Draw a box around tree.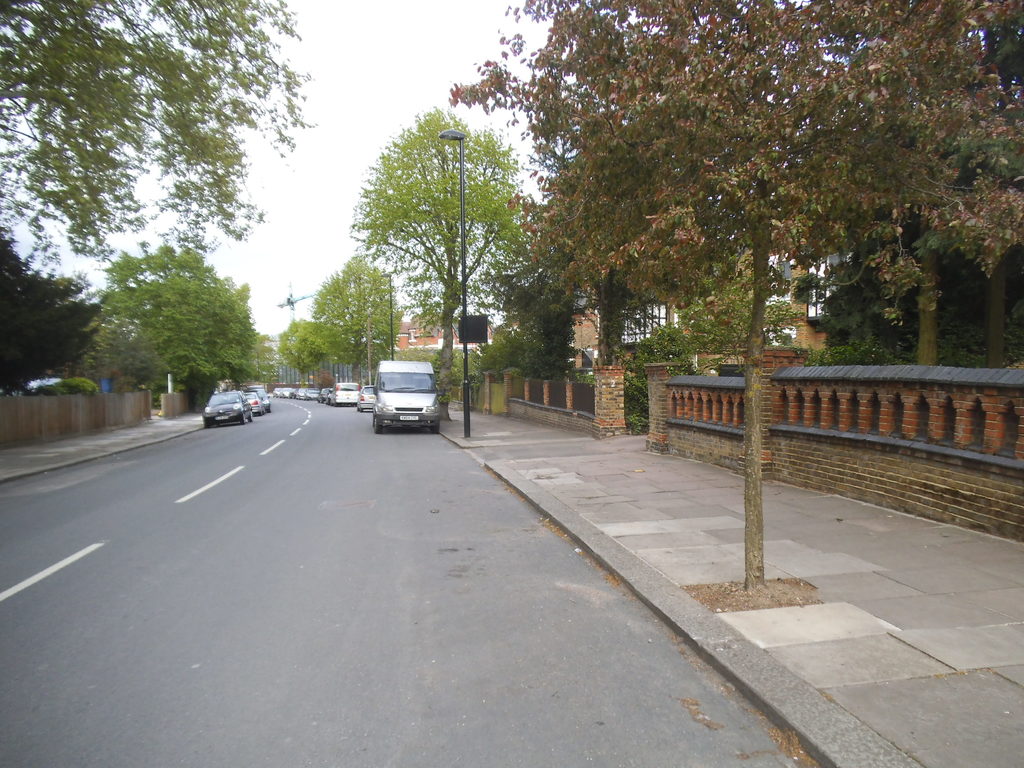
[x1=100, y1=246, x2=247, y2=406].
